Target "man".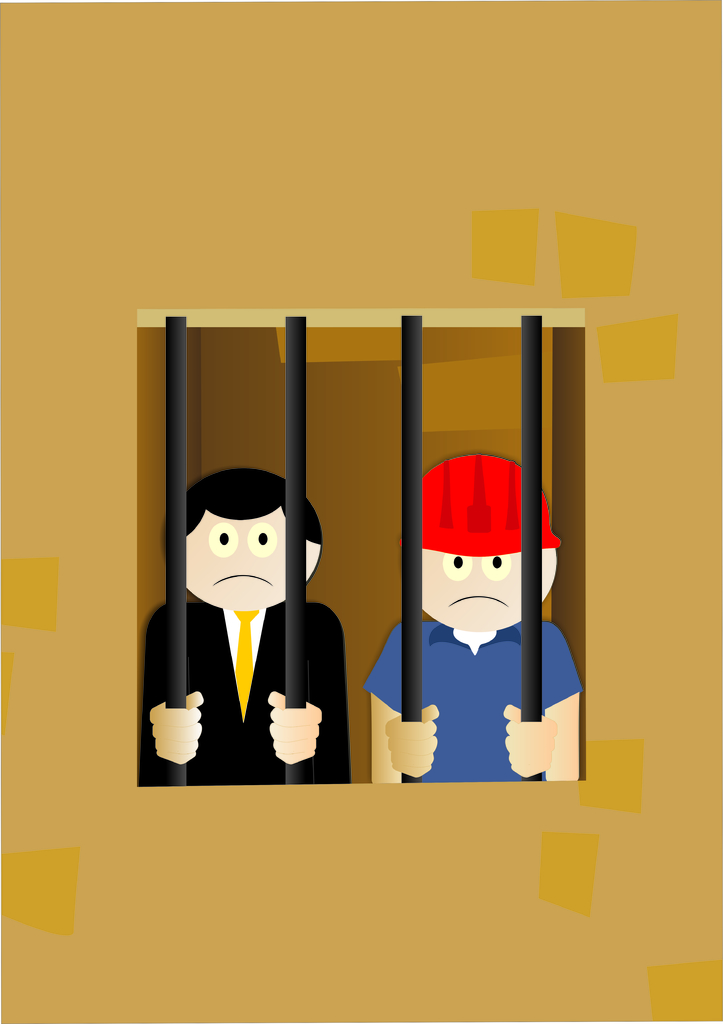
Target region: 152:430:355:797.
